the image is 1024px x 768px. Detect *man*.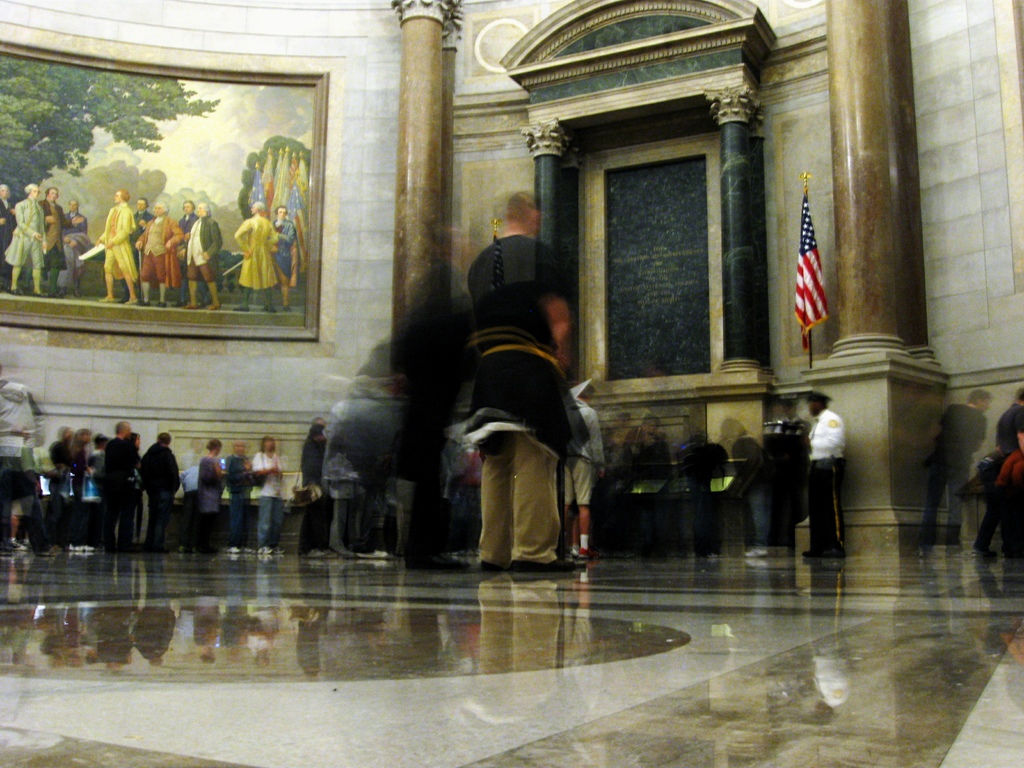
Detection: <box>1,180,52,300</box>.
